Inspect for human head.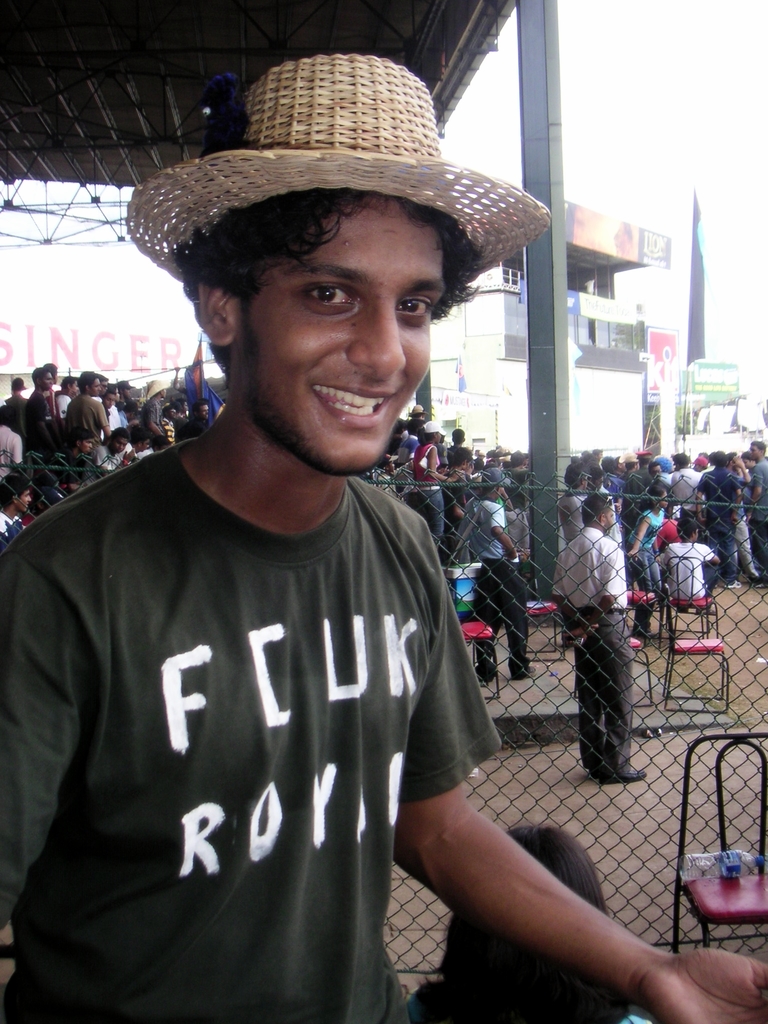
Inspection: (x1=0, y1=477, x2=34, y2=514).
